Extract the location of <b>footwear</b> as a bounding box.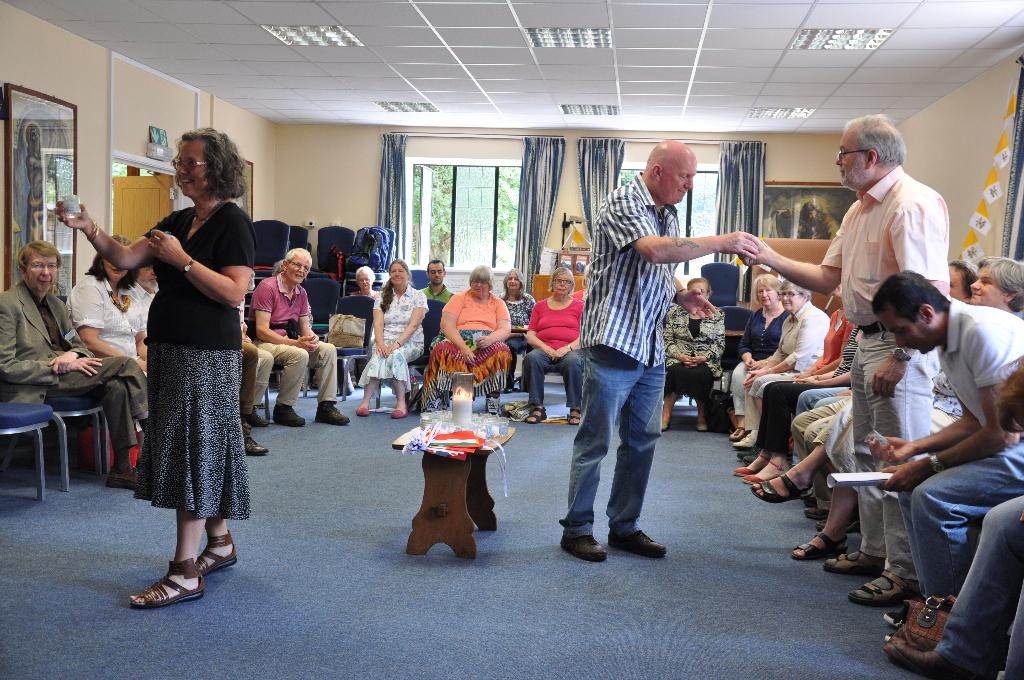
x1=824, y1=549, x2=884, y2=579.
